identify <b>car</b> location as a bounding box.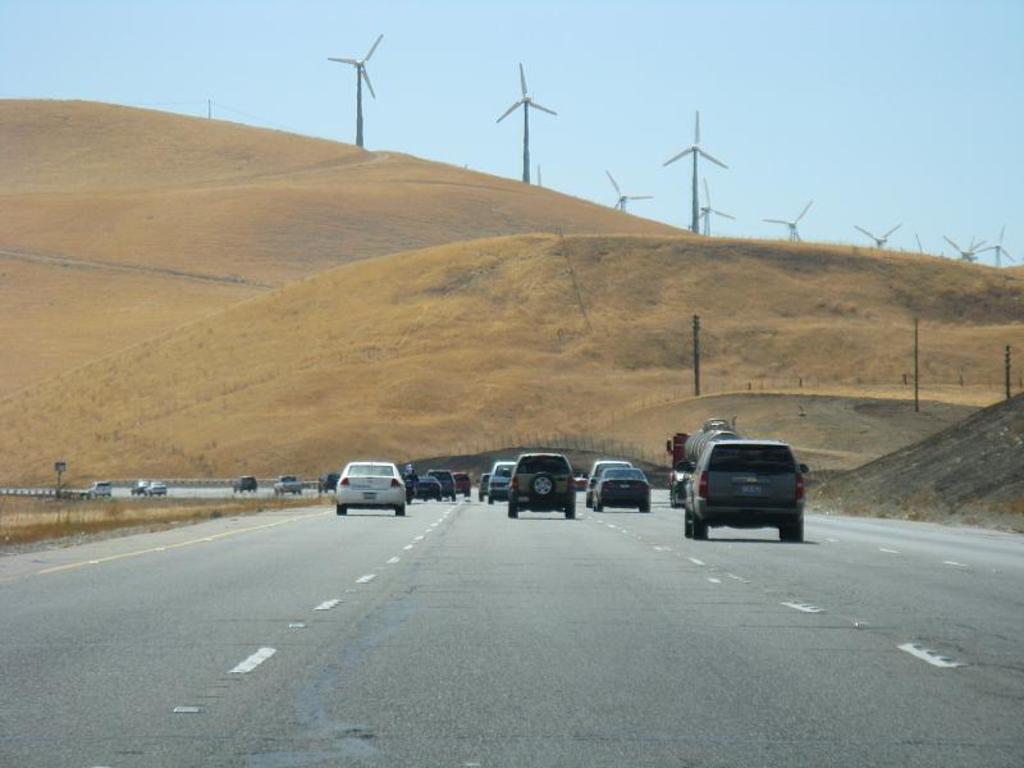
[x1=431, y1=463, x2=460, y2=500].
